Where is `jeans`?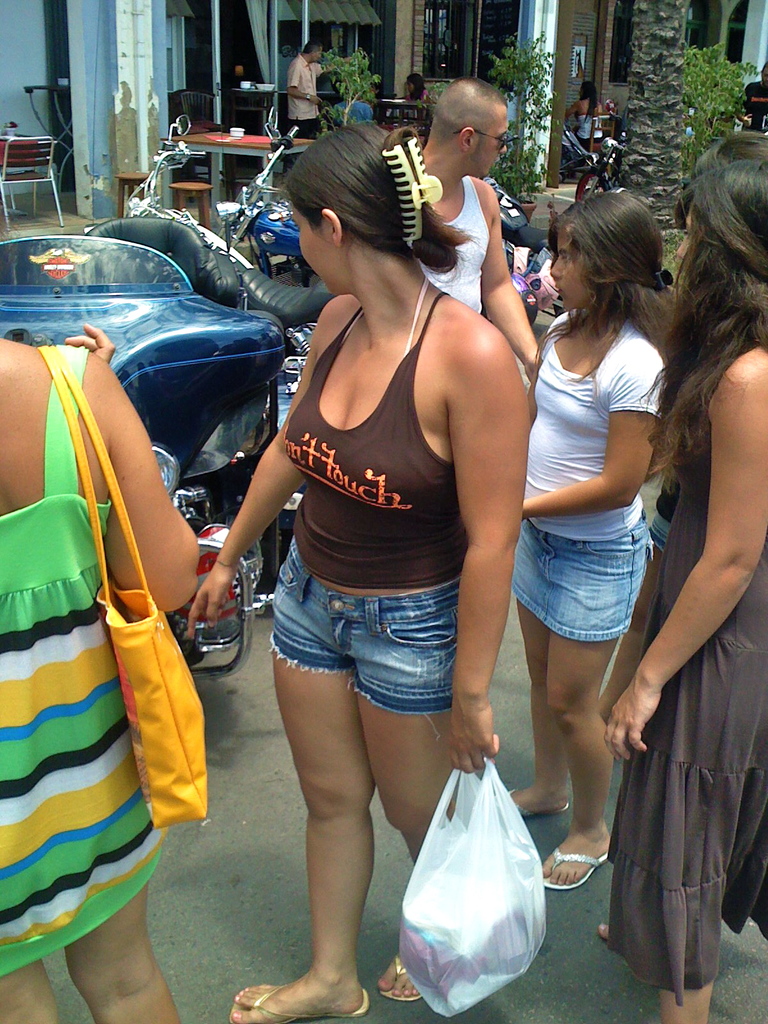
x1=252, y1=568, x2=473, y2=734.
